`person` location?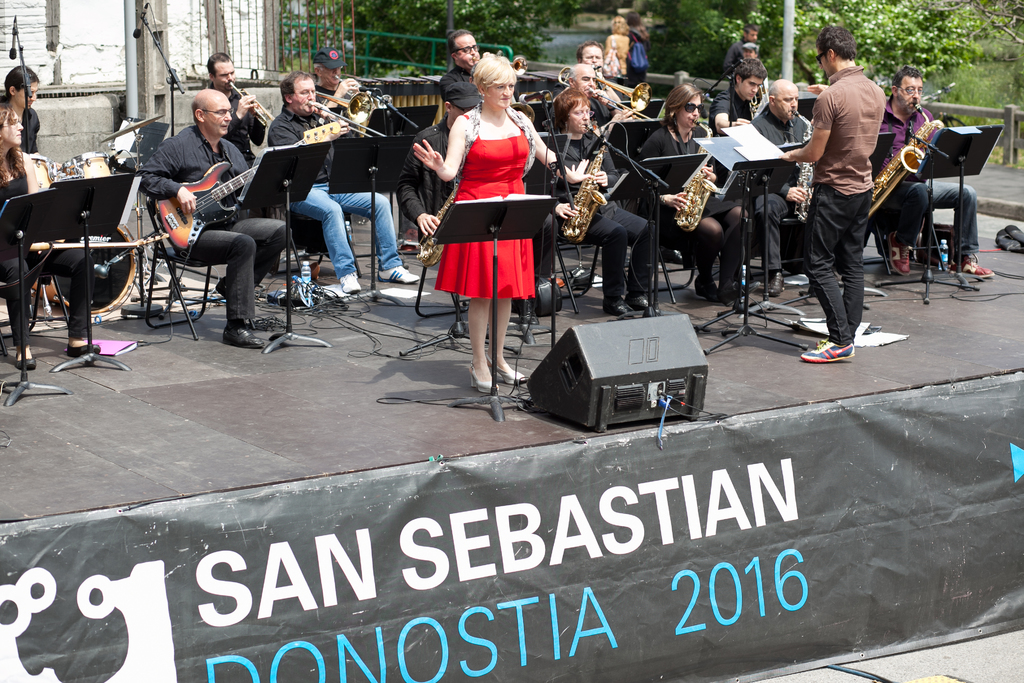
557/66/614/104
